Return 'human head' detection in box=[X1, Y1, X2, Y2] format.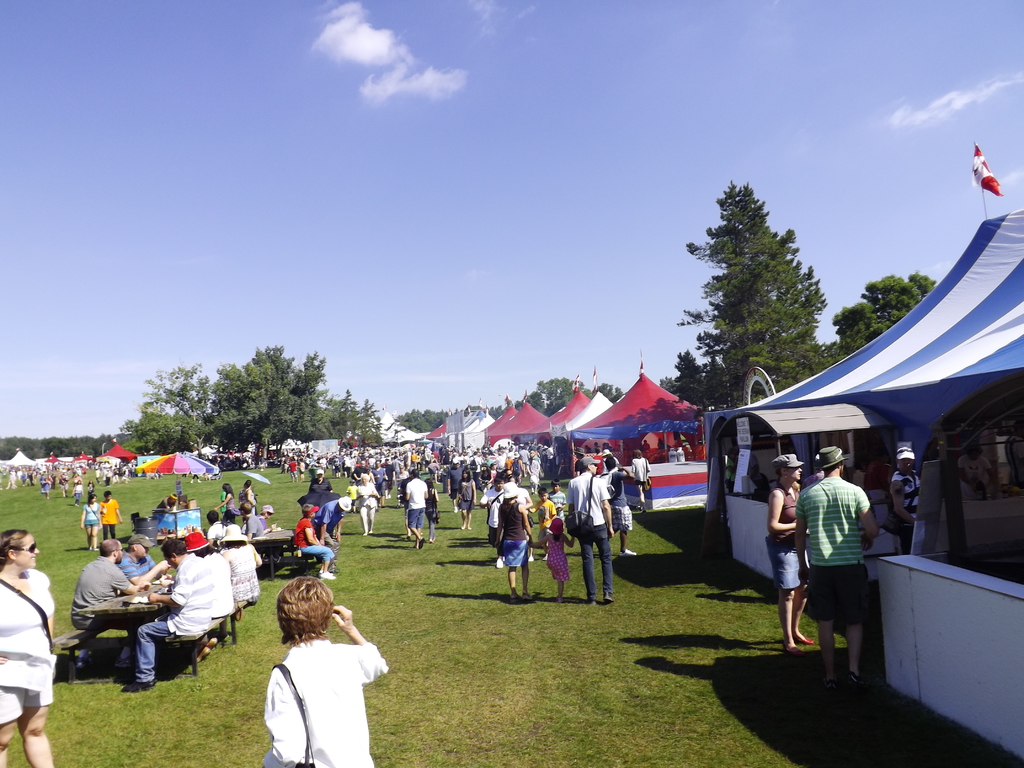
box=[604, 456, 616, 469].
